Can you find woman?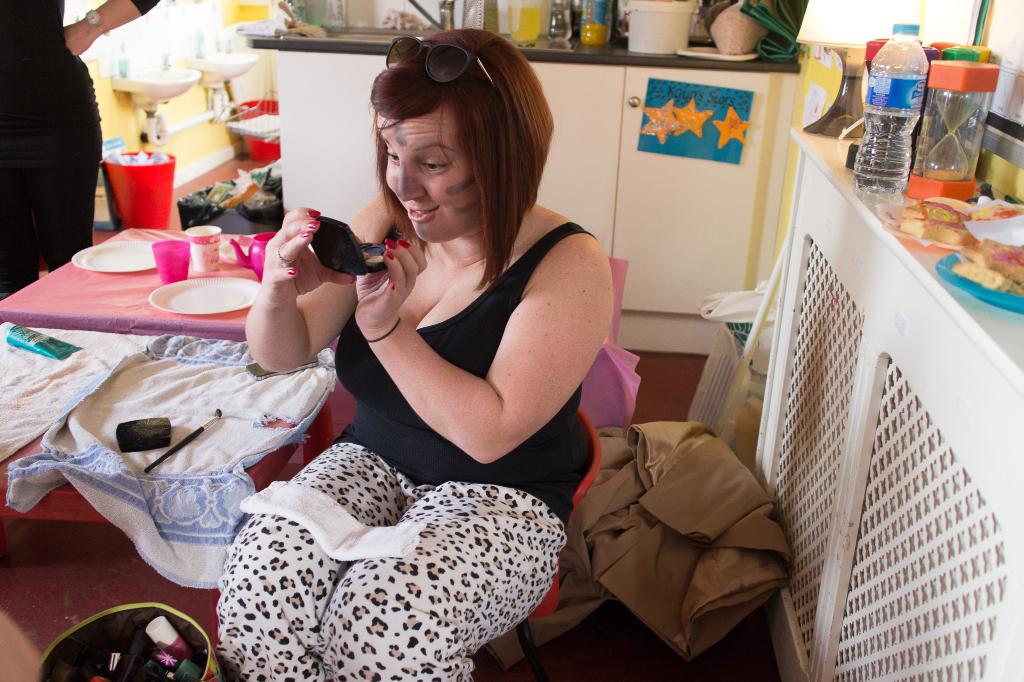
Yes, bounding box: 236 56 632 663.
